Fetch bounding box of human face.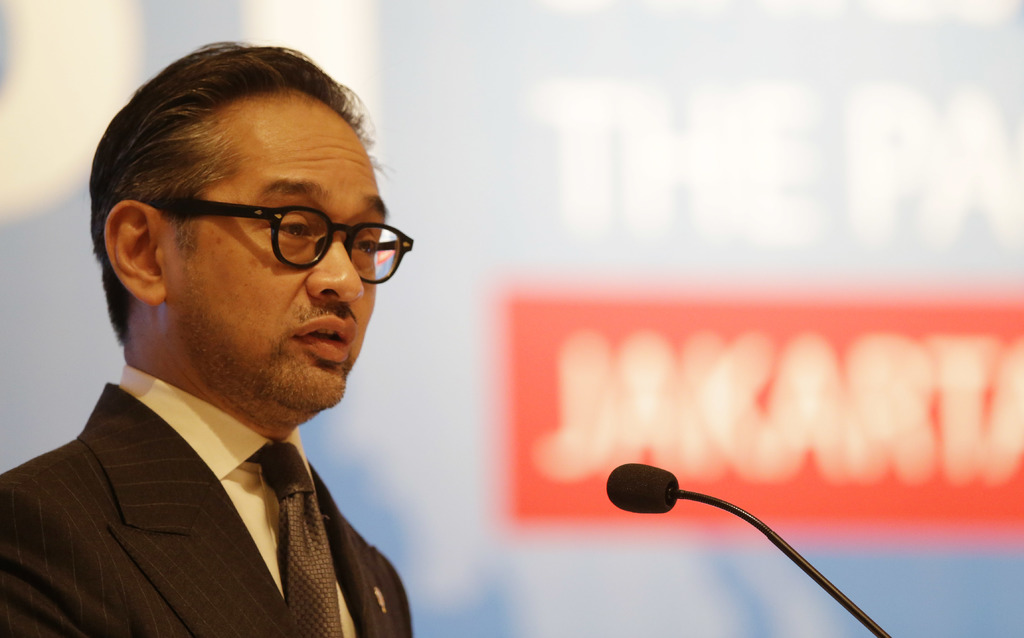
Bbox: (left=186, top=91, right=386, bottom=407).
